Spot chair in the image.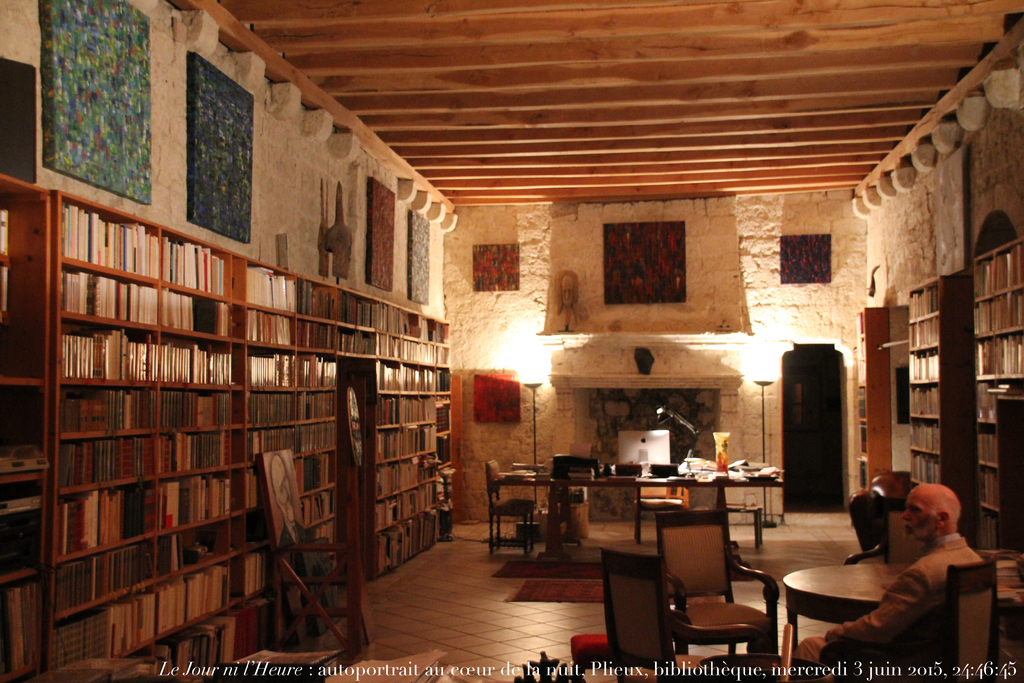
chair found at rect(632, 479, 681, 546).
